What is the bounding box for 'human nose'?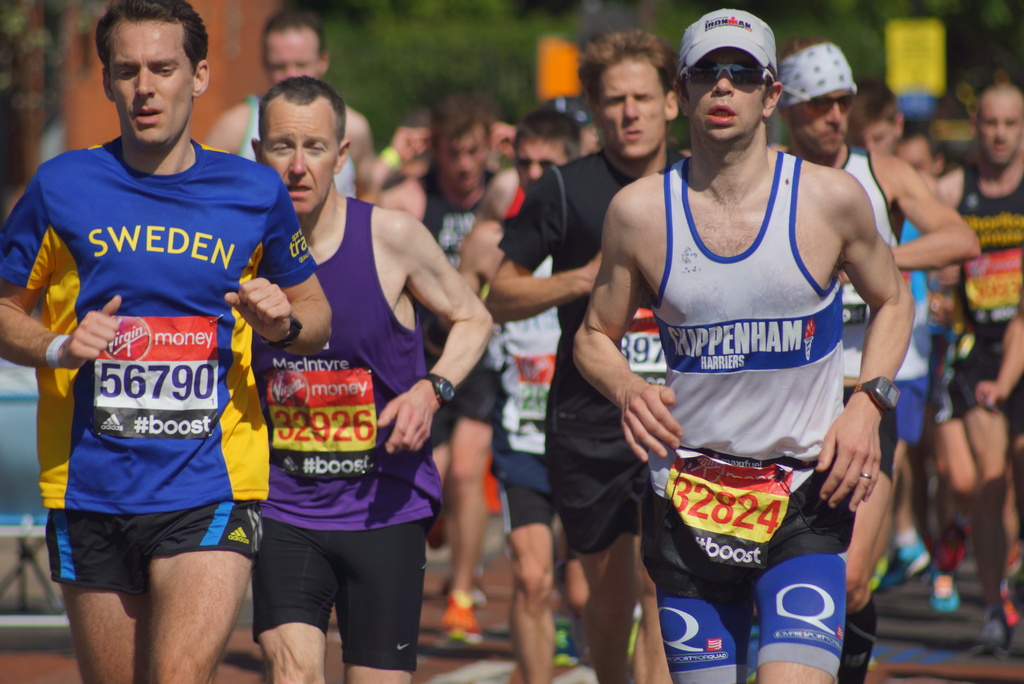
<region>621, 100, 641, 118</region>.
